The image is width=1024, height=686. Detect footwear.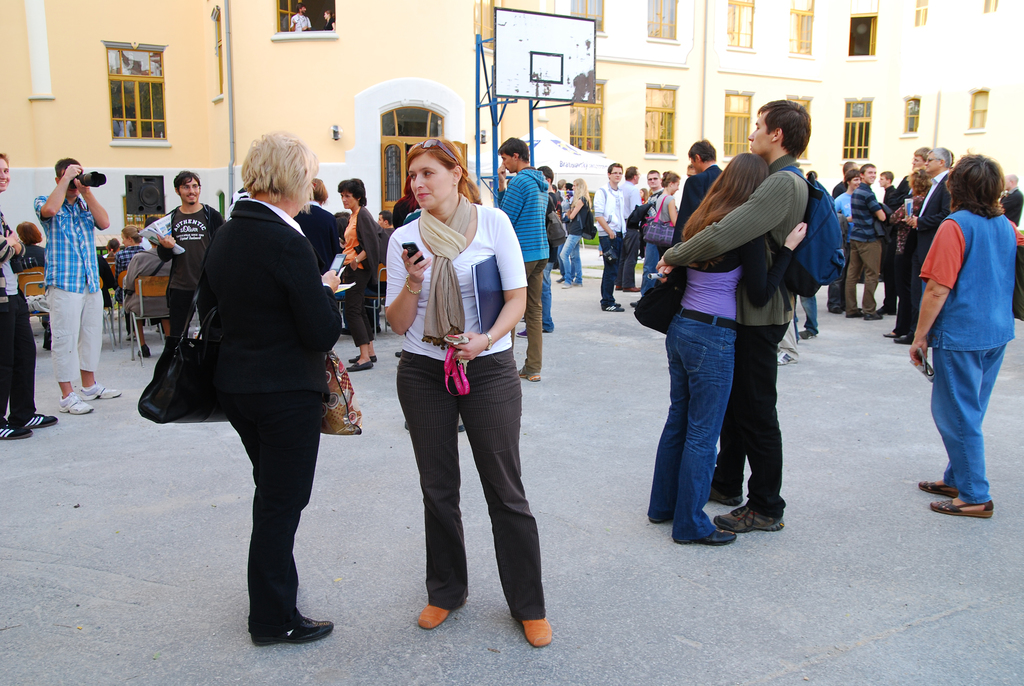
Detection: (519,619,556,646).
